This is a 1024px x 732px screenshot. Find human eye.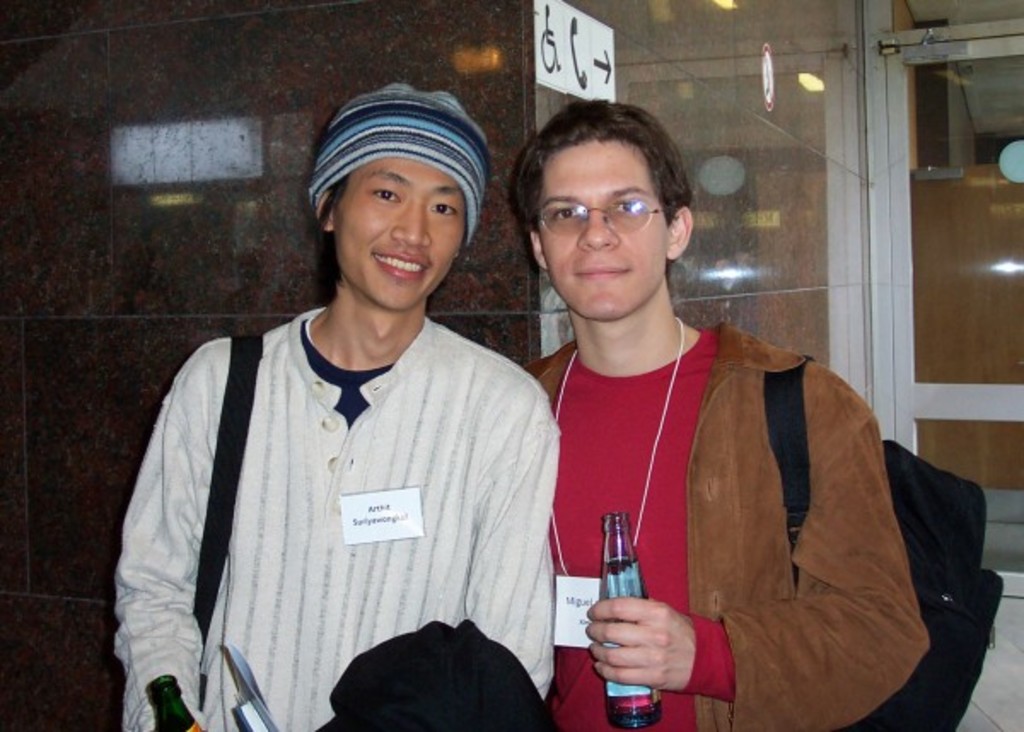
Bounding box: (left=428, top=200, right=456, bottom=220).
